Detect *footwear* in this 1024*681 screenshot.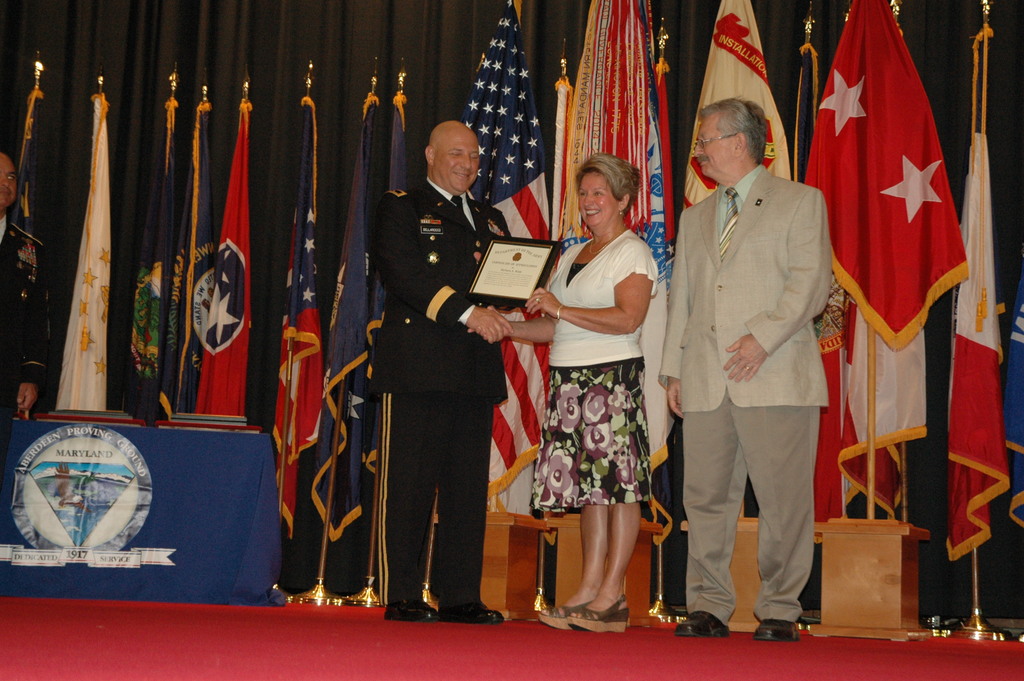
Detection: 566, 593, 629, 632.
